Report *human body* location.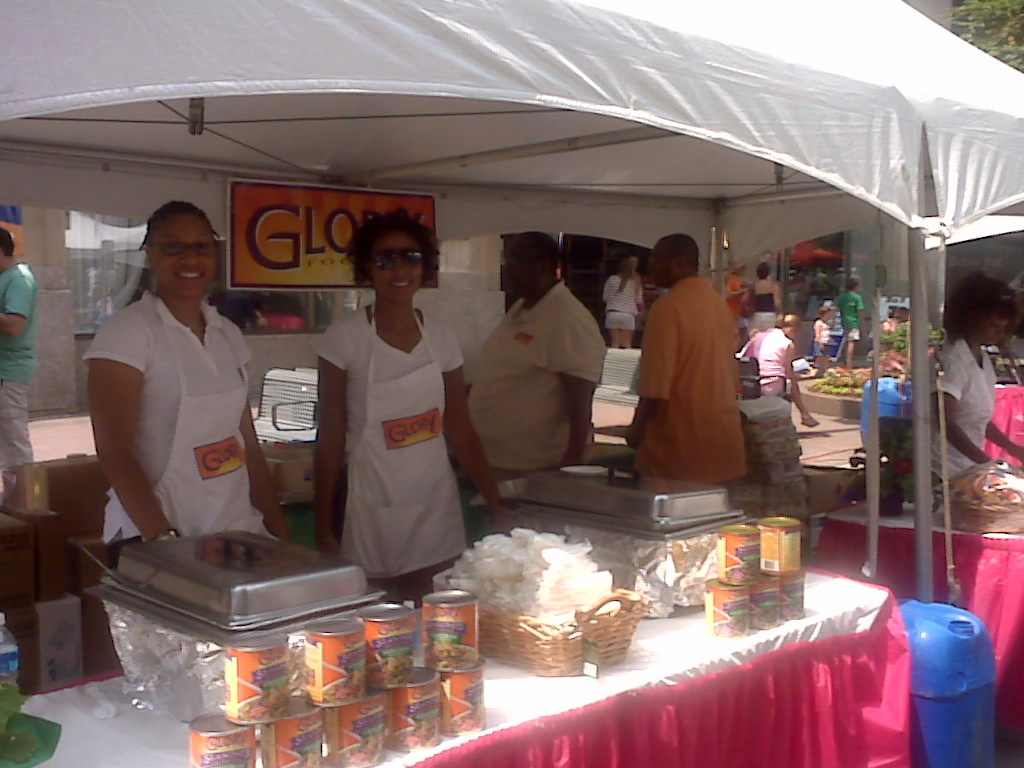
Report: Rect(738, 268, 778, 336).
